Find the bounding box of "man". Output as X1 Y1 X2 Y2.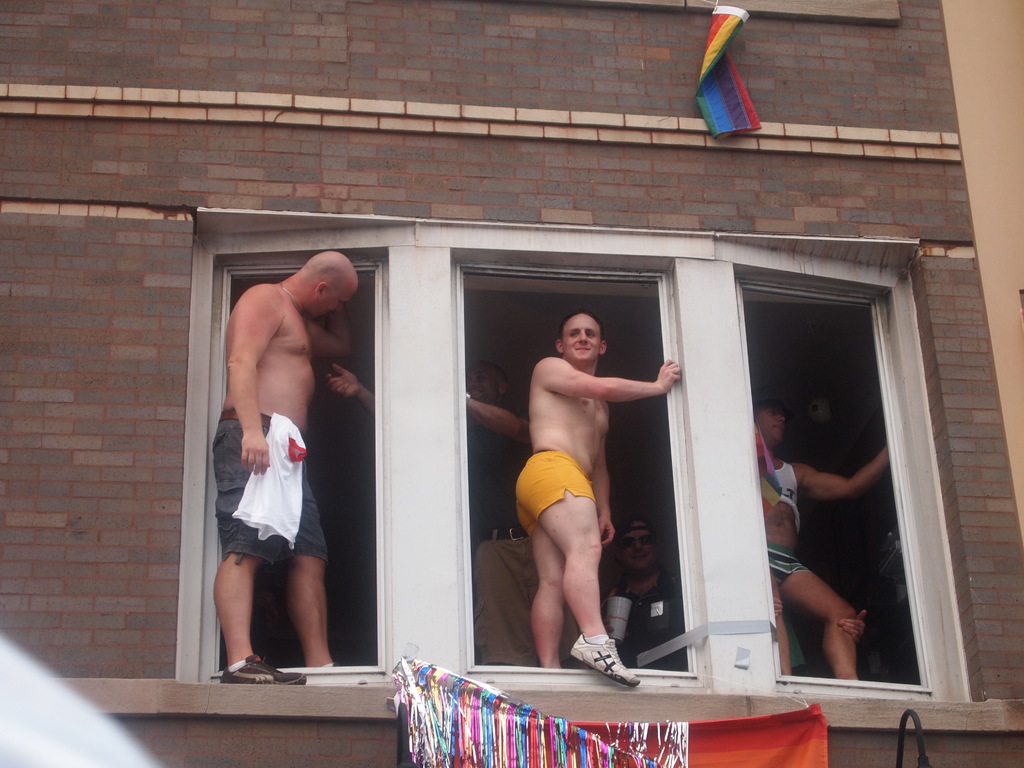
333 359 538 662.
